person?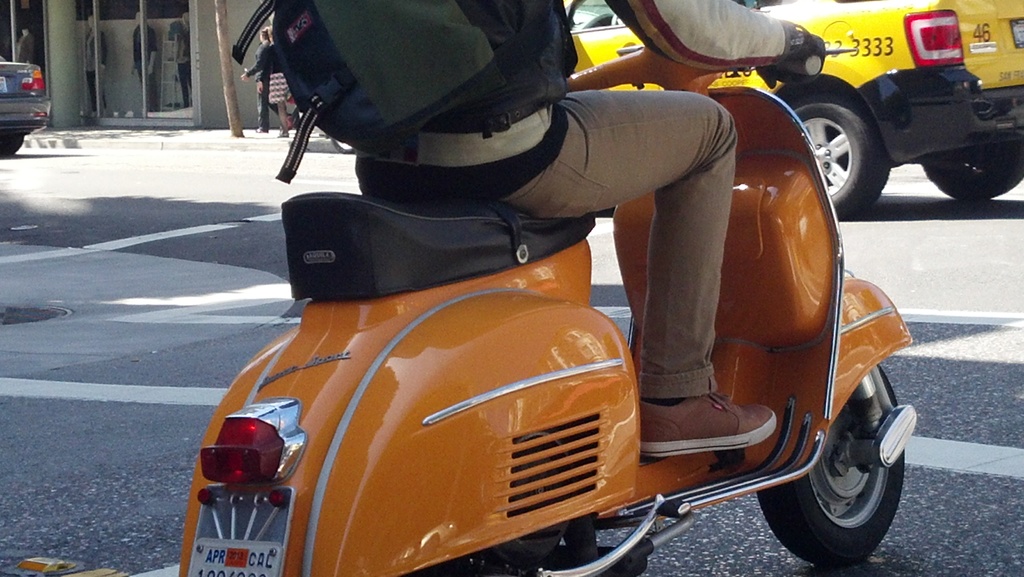
{"left": 357, "top": 0, "right": 825, "bottom": 454}
